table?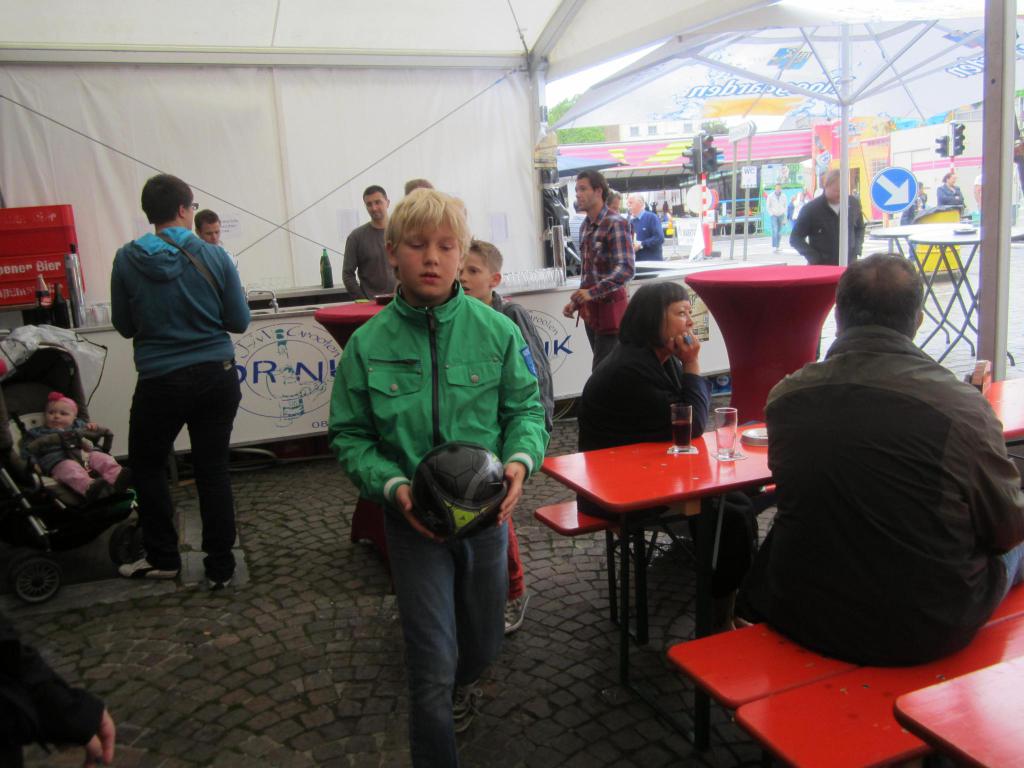
[262,280,363,314]
